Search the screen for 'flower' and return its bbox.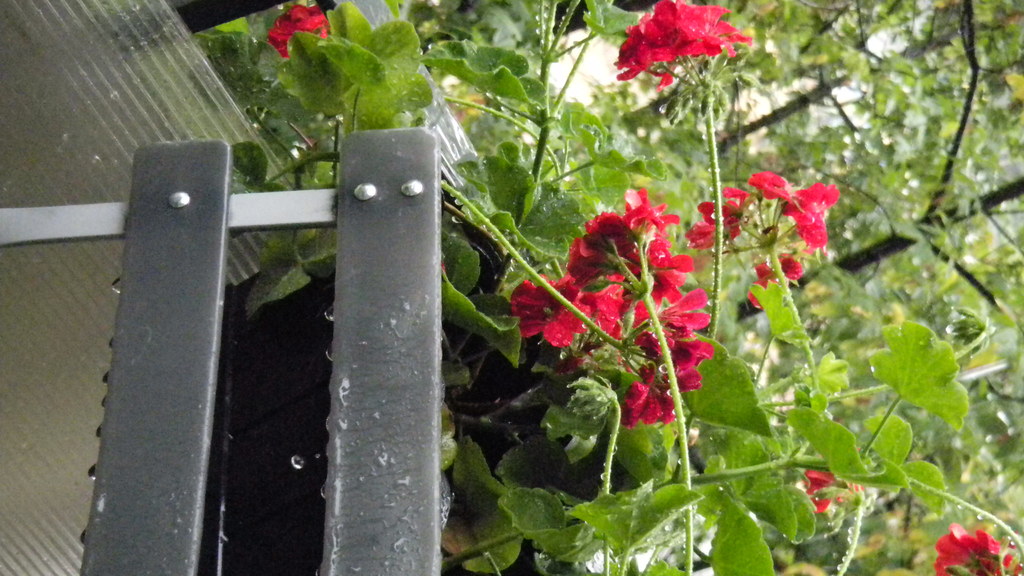
Found: bbox=[608, 0, 764, 138].
